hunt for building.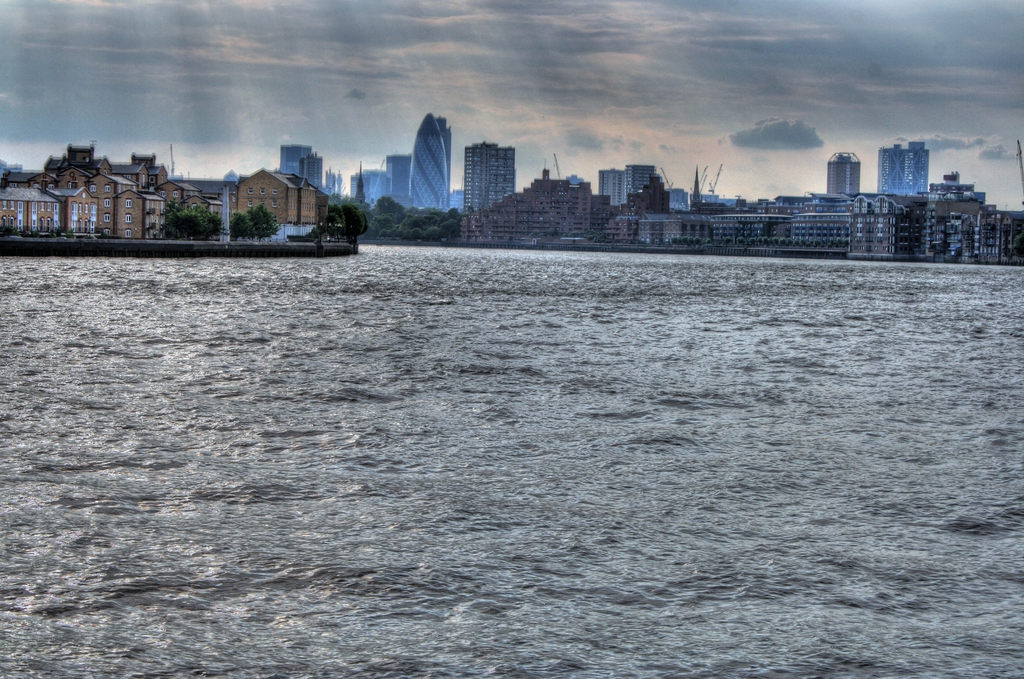
Hunted down at [left=912, top=172, right=1001, bottom=260].
